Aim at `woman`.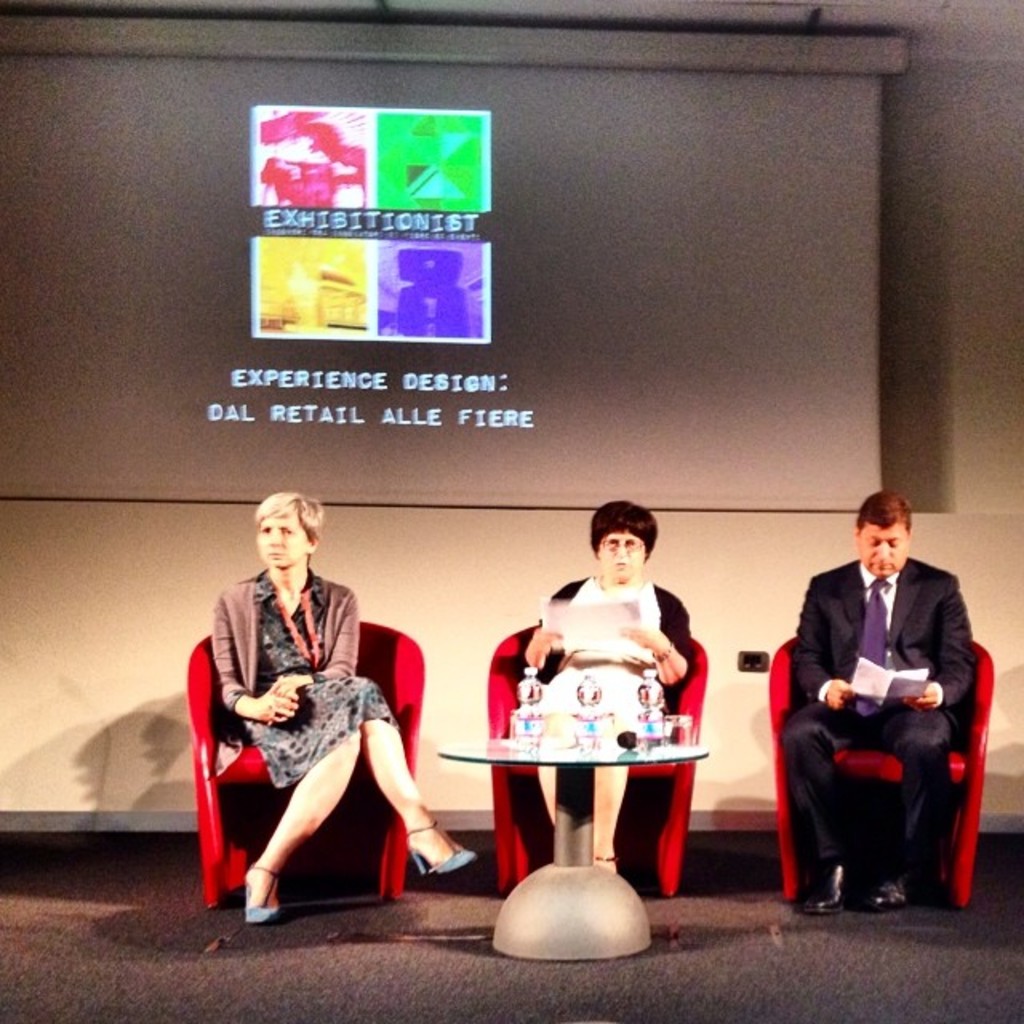
Aimed at rect(528, 498, 698, 880).
